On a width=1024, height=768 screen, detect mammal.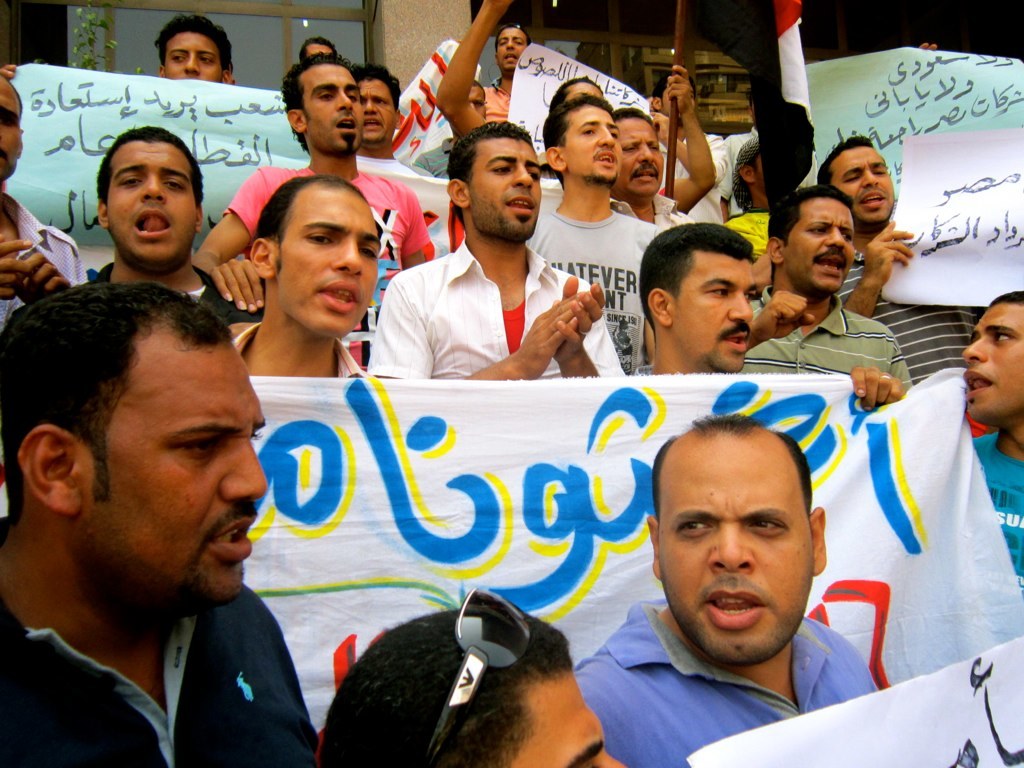
pyautogui.locateOnScreen(636, 218, 905, 411).
